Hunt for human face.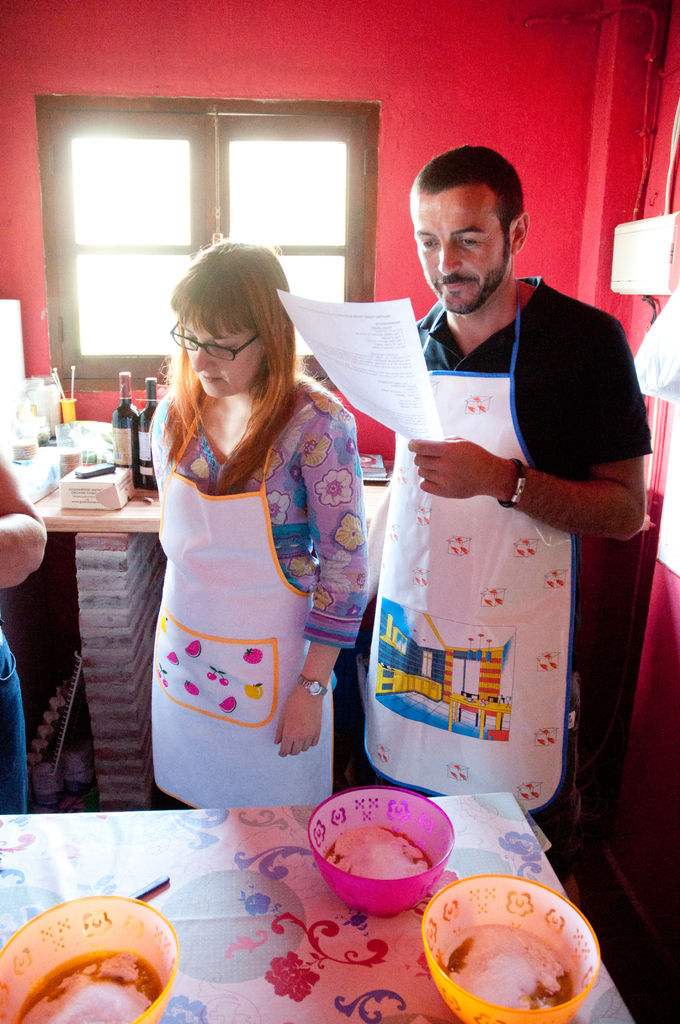
Hunted down at box=[178, 307, 259, 396].
